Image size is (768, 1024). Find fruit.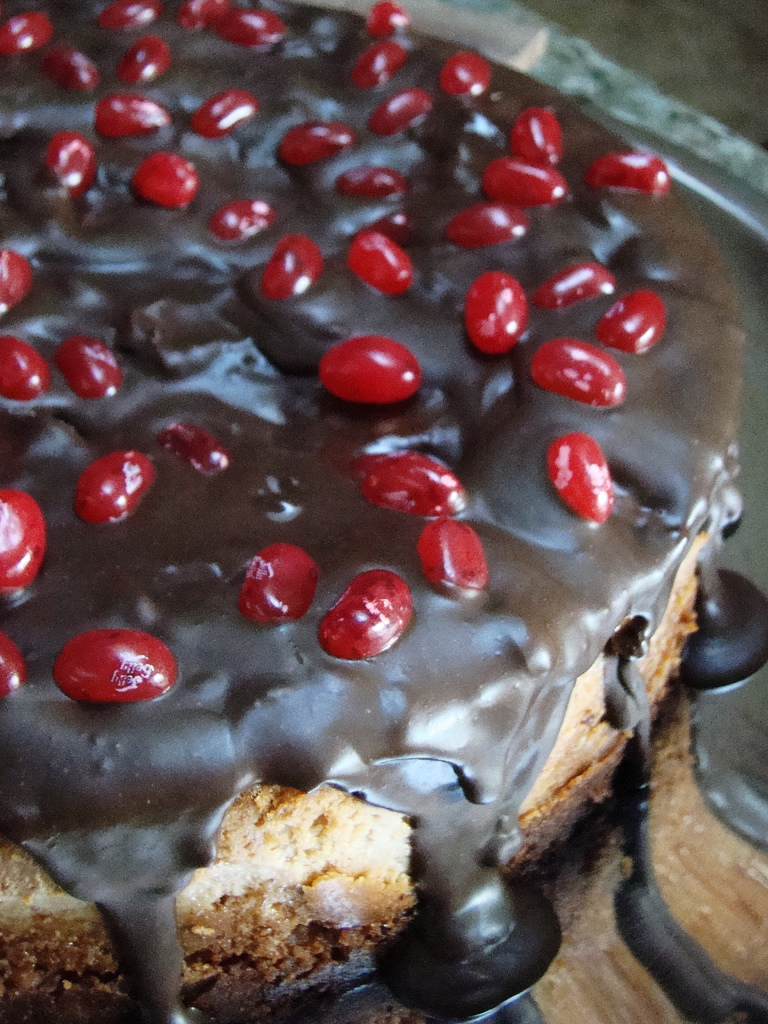
detection(46, 131, 97, 197).
